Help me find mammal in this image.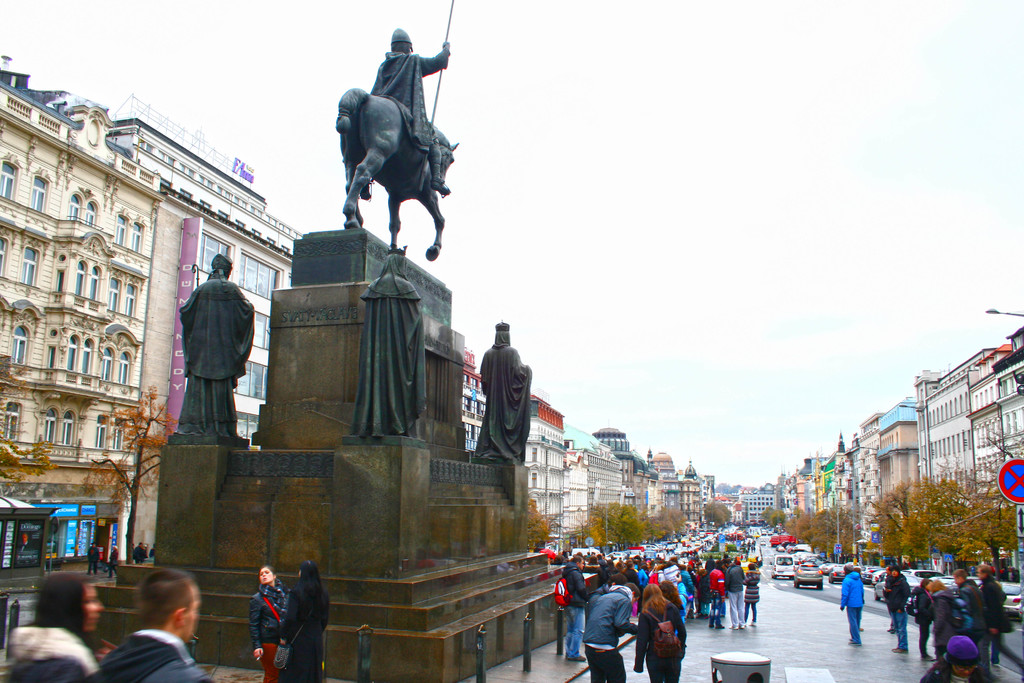
Found it: {"left": 132, "top": 545, "right": 147, "bottom": 563}.
